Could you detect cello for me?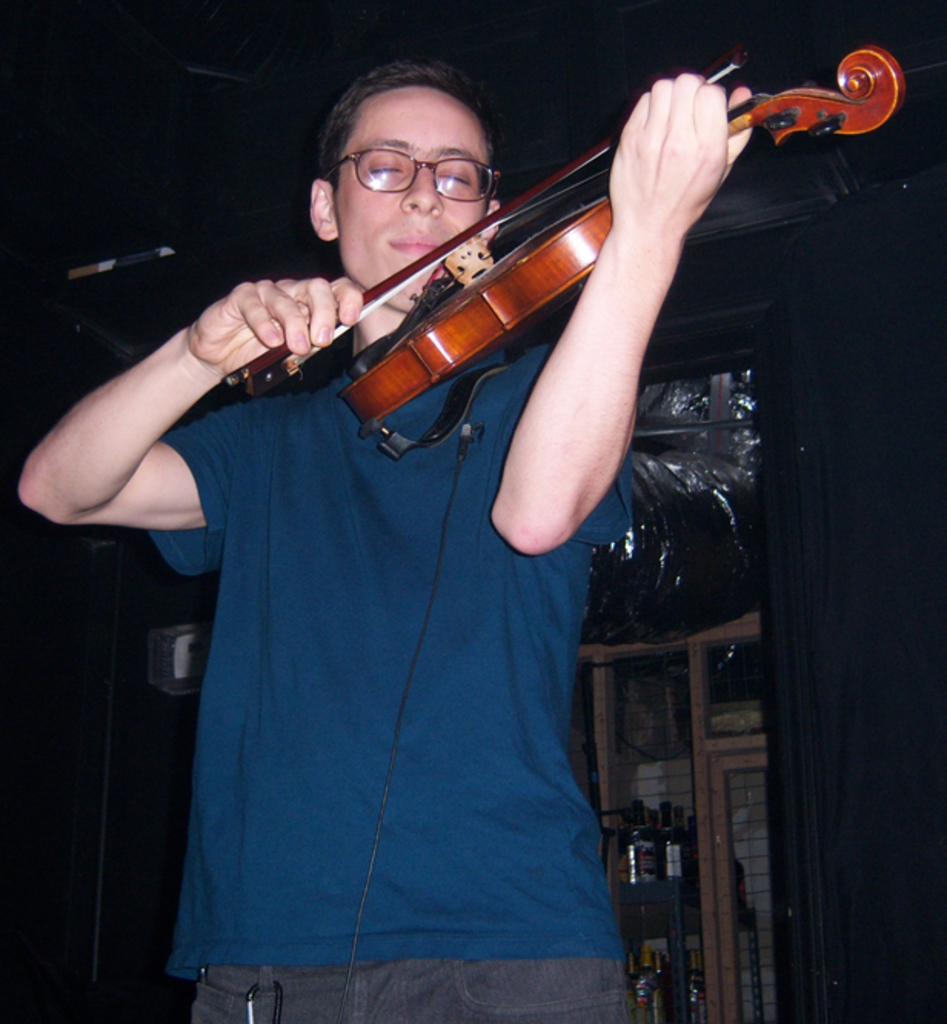
Detection result: 220/43/907/452.
